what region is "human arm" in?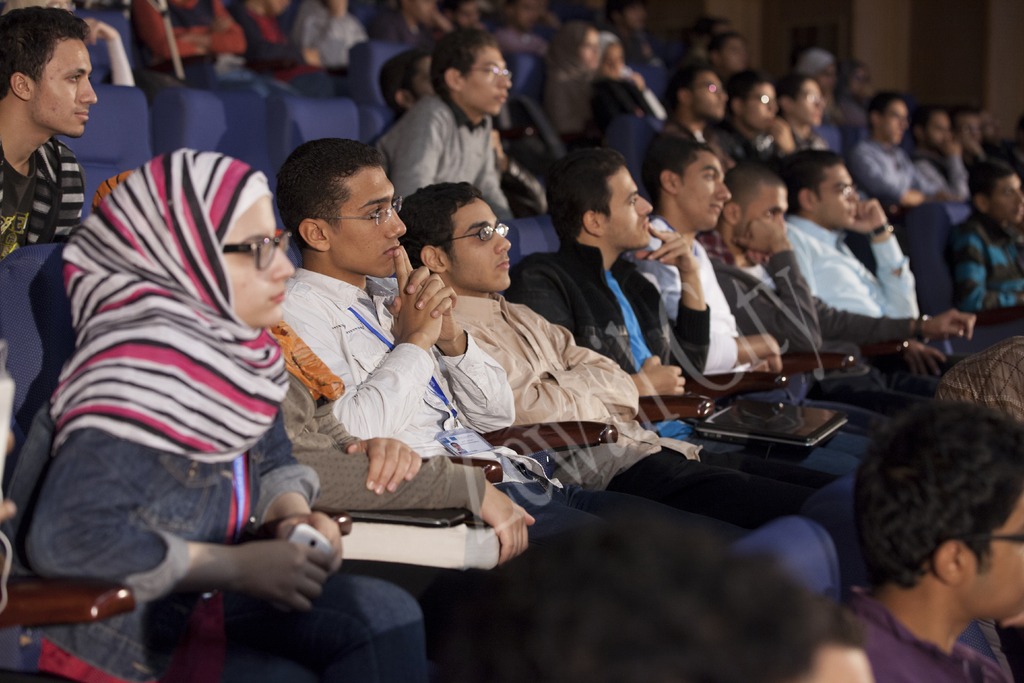
<region>852, 143, 928, 218</region>.
